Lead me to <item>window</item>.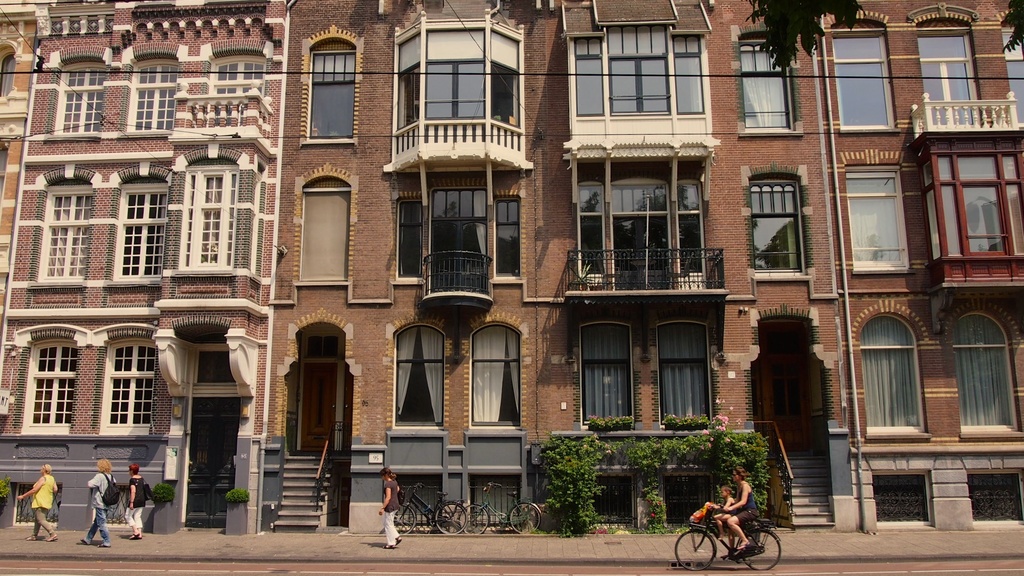
Lead to box(296, 24, 359, 147).
